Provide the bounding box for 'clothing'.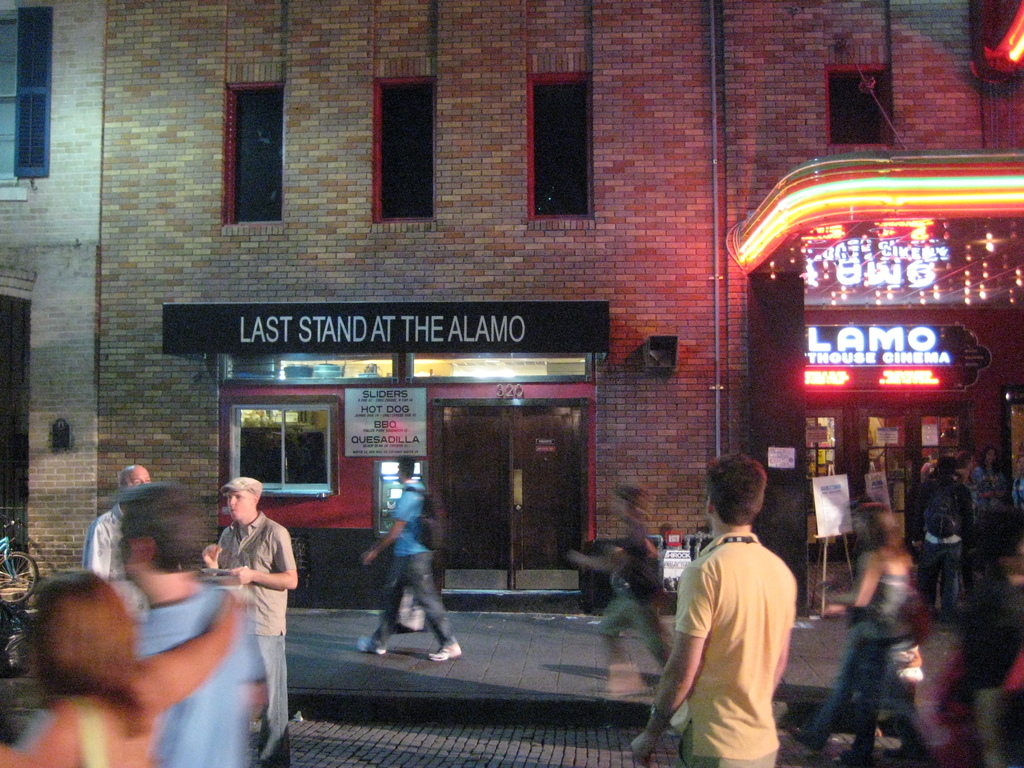
{"x1": 366, "y1": 474, "x2": 461, "y2": 653}.
